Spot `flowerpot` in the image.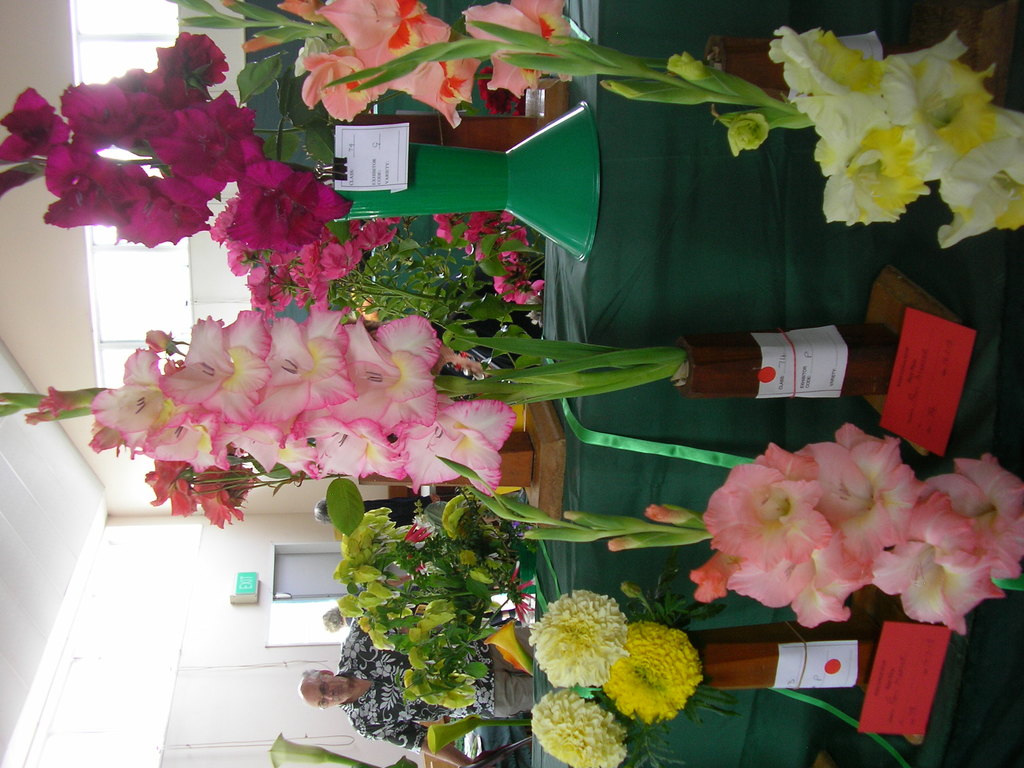
`flowerpot` found at <bbox>355, 431, 530, 484</bbox>.
